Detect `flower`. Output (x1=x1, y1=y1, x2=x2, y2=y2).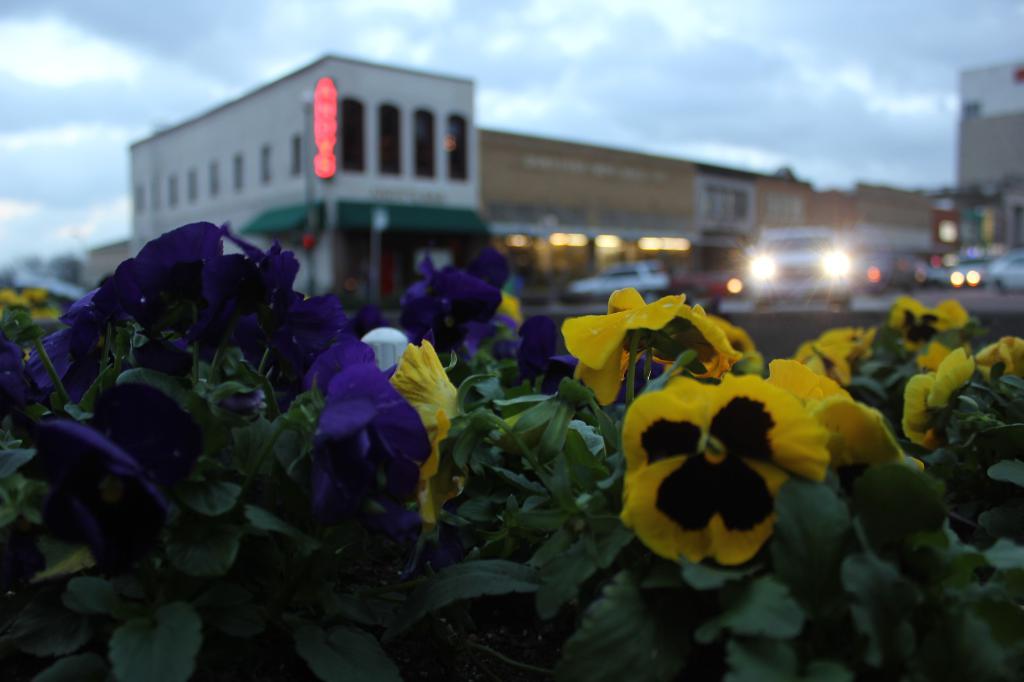
(x1=392, y1=339, x2=455, y2=520).
